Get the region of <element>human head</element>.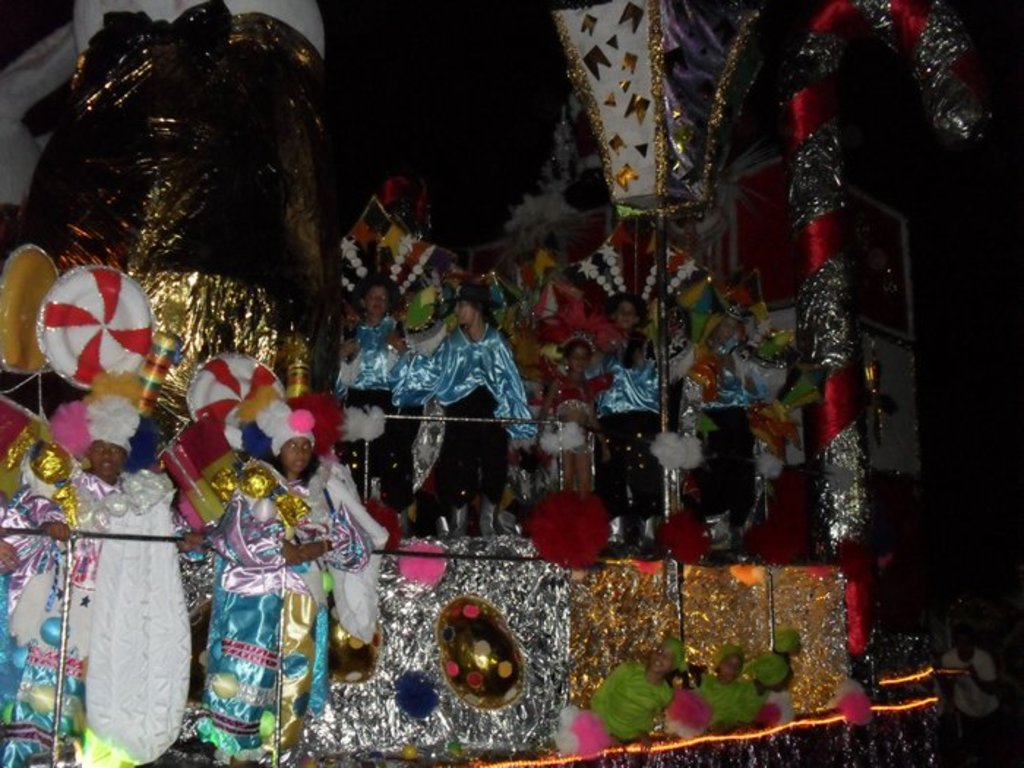
[275, 407, 313, 475].
